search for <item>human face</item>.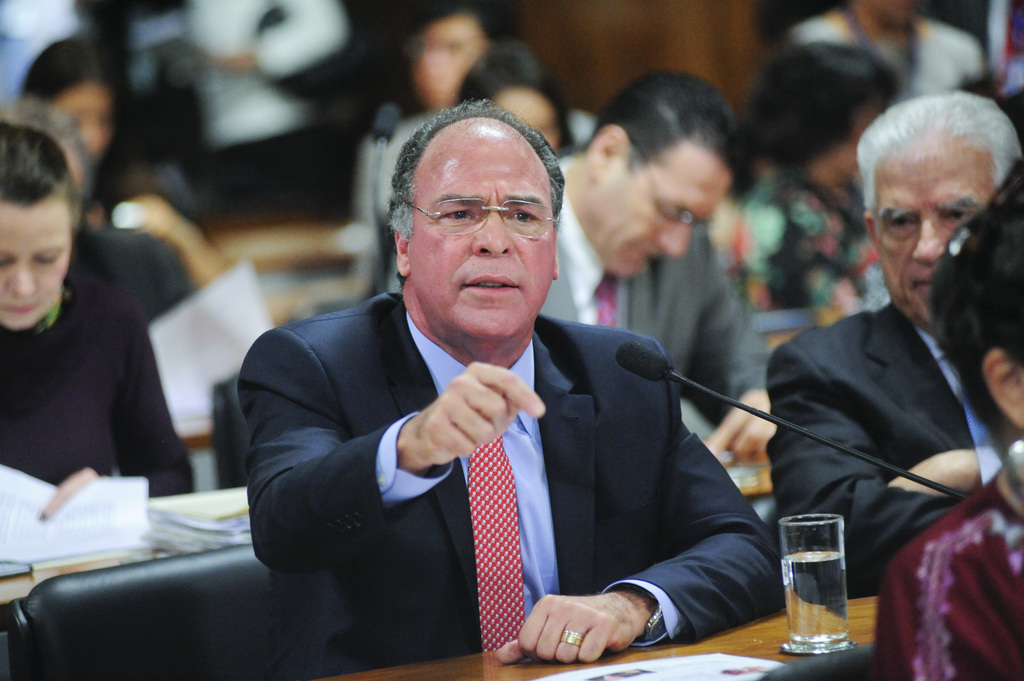
Found at left=595, top=152, right=728, bottom=276.
